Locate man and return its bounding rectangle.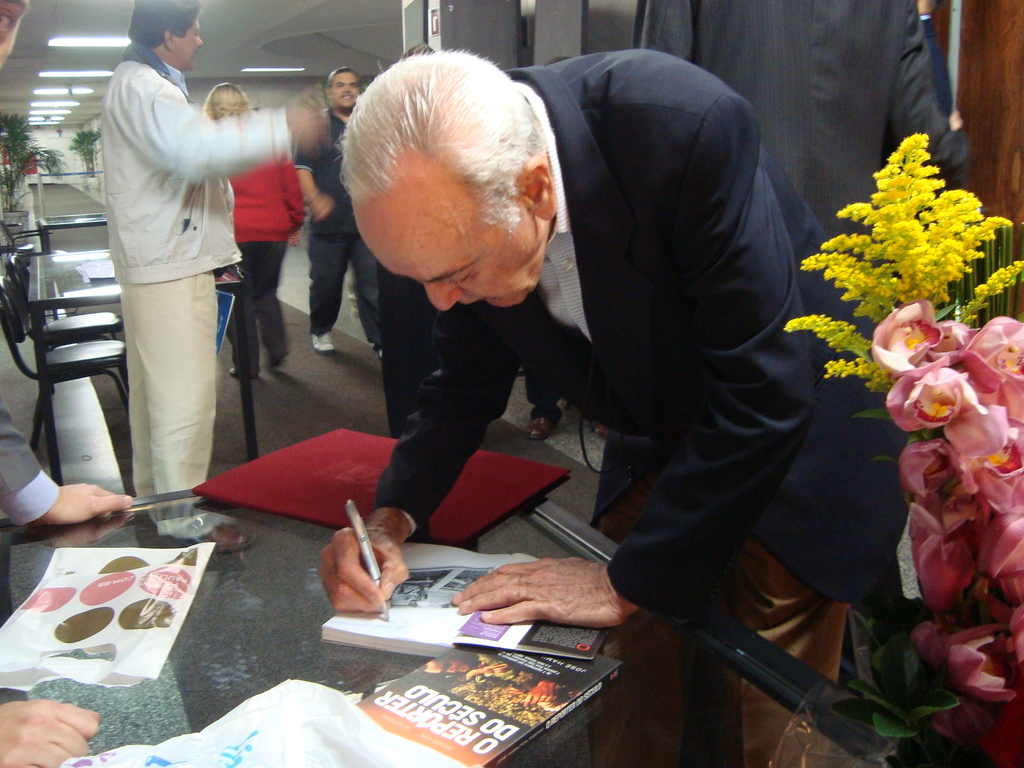
Rect(110, 0, 323, 538).
